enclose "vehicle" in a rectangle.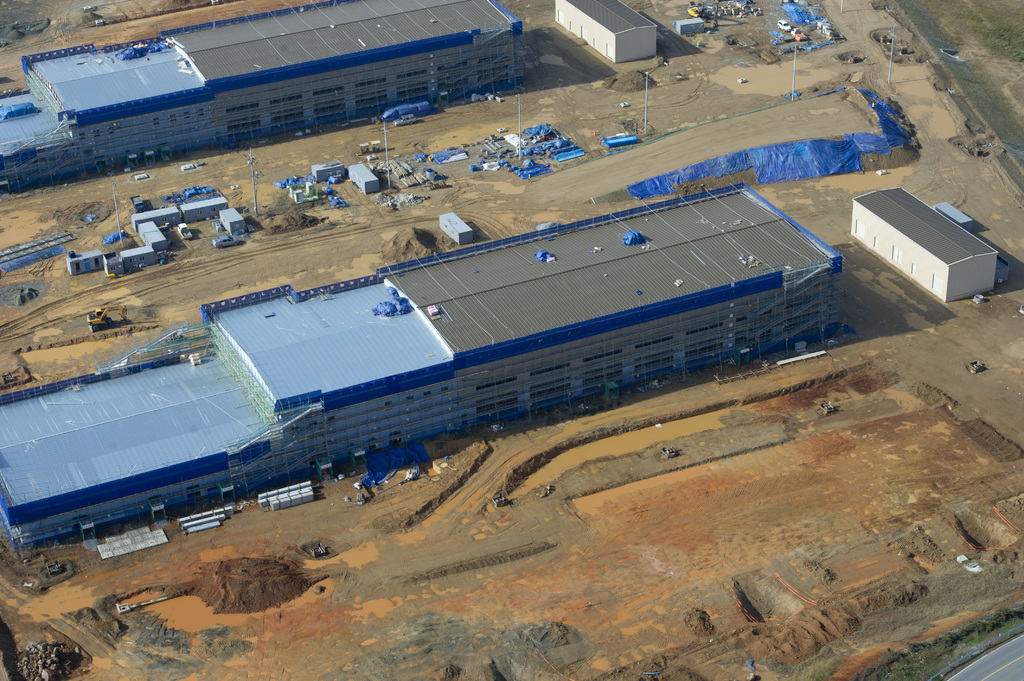
391, 112, 423, 128.
